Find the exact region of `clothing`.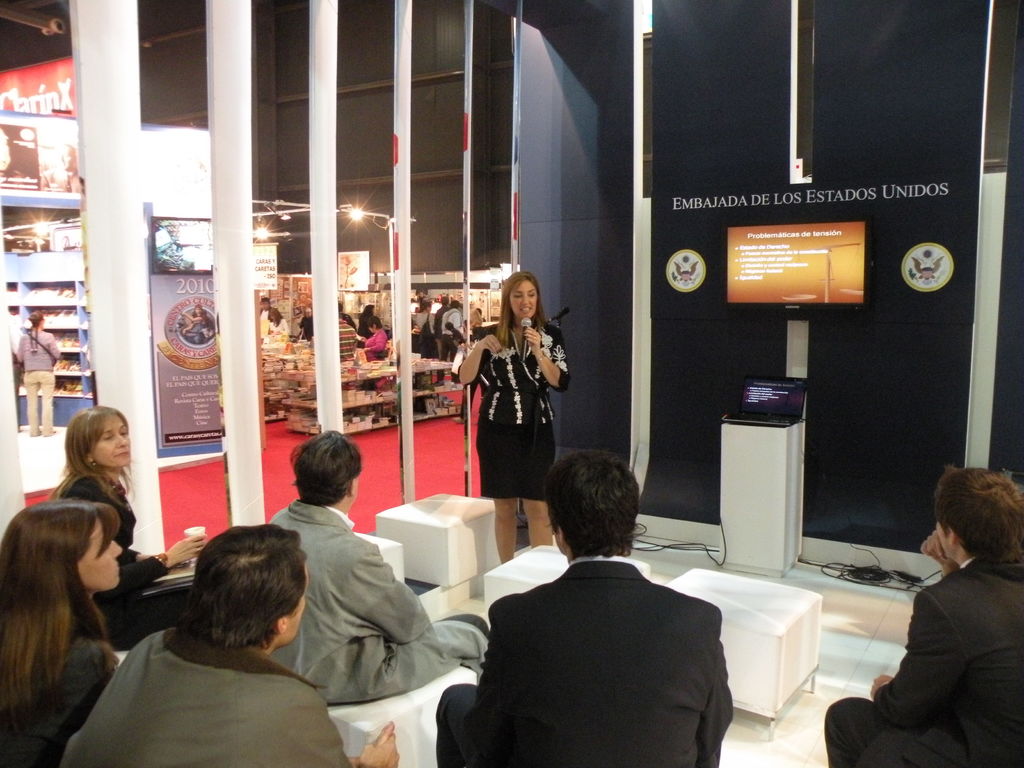
Exact region: (17, 326, 63, 438).
